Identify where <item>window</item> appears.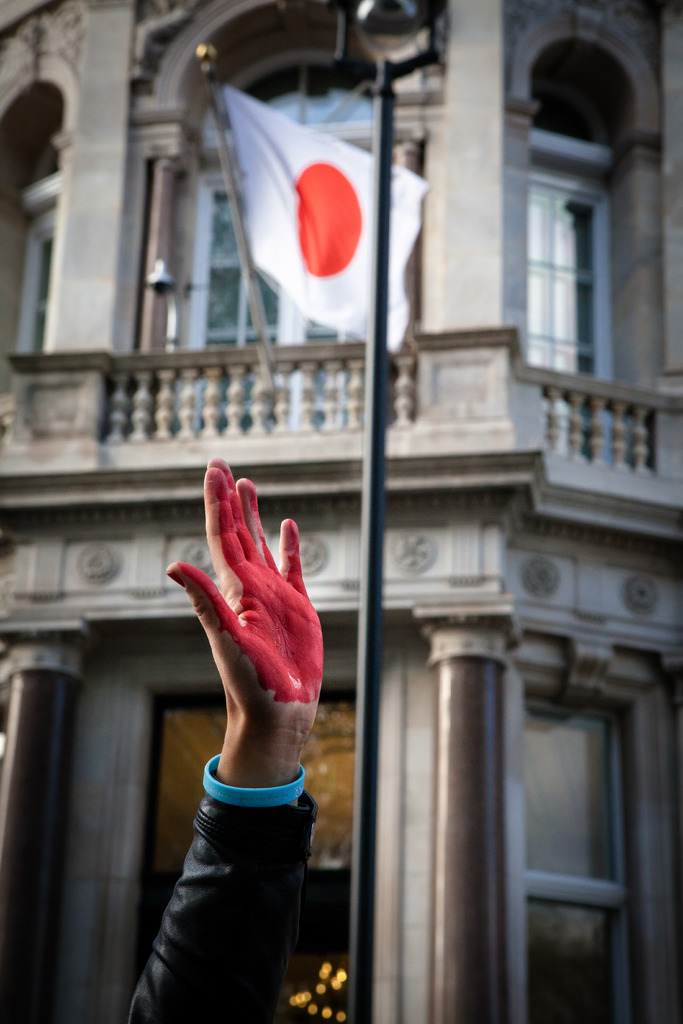
Appears at Rect(197, 63, 420, 428).
